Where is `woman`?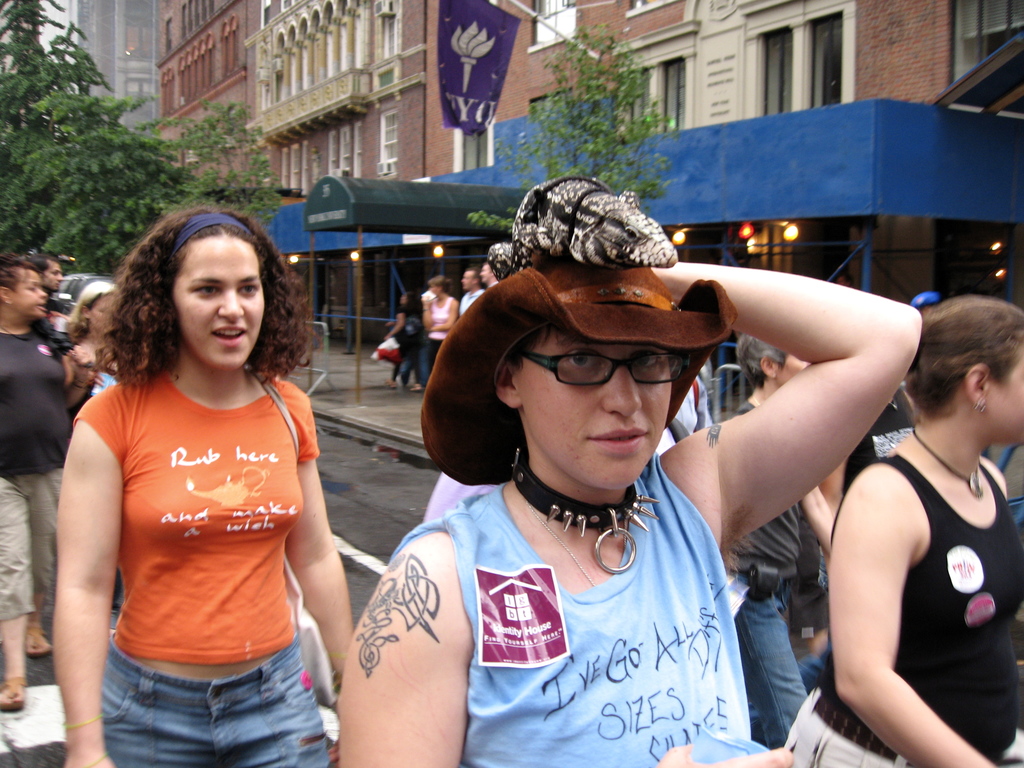
0:252:86:707.
